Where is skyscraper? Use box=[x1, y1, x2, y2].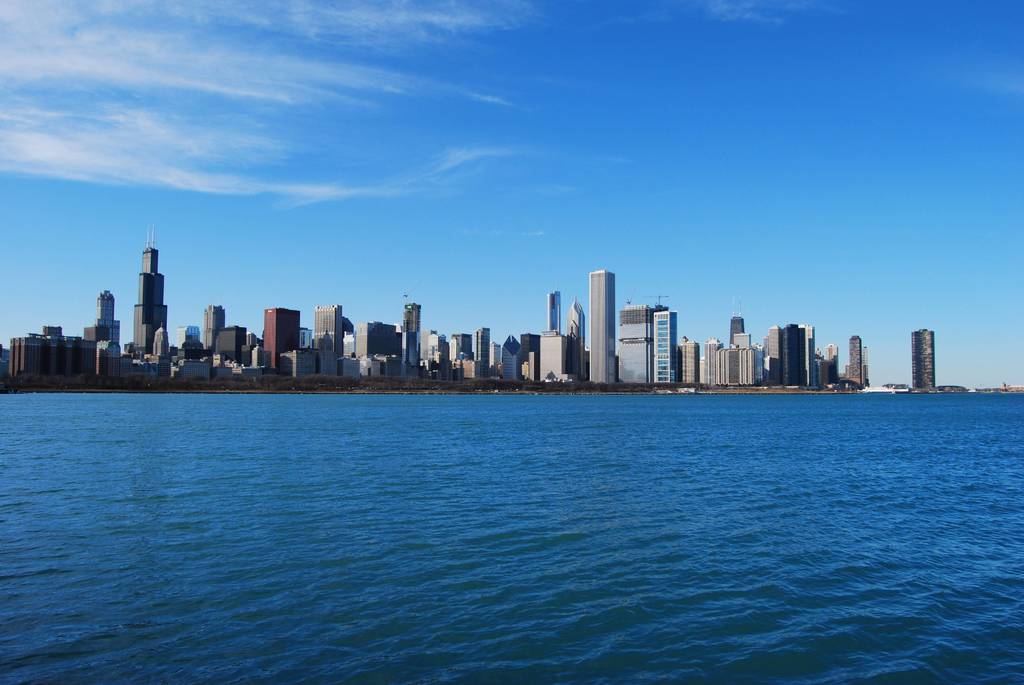
box=[702, 335, 726, 393].
